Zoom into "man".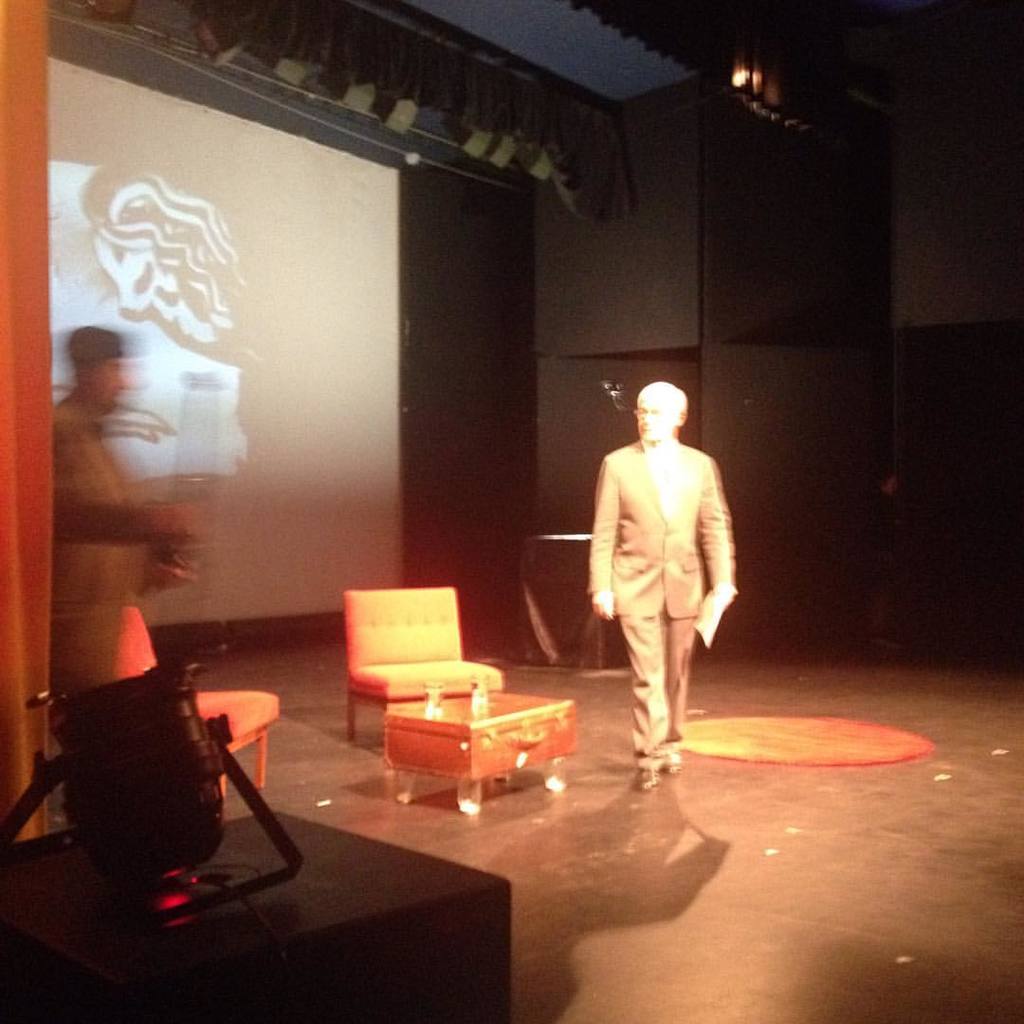
Zoom target: 568/370/749/771.
